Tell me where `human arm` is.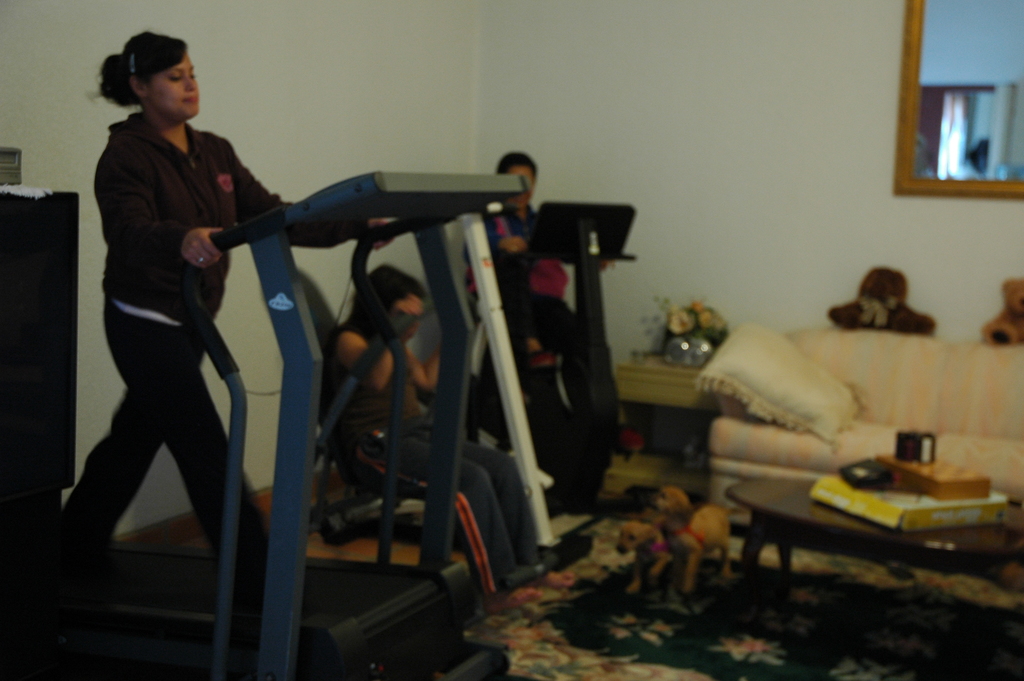
`human arm` is at (left=406, top=351, right=438, bottom=390).
